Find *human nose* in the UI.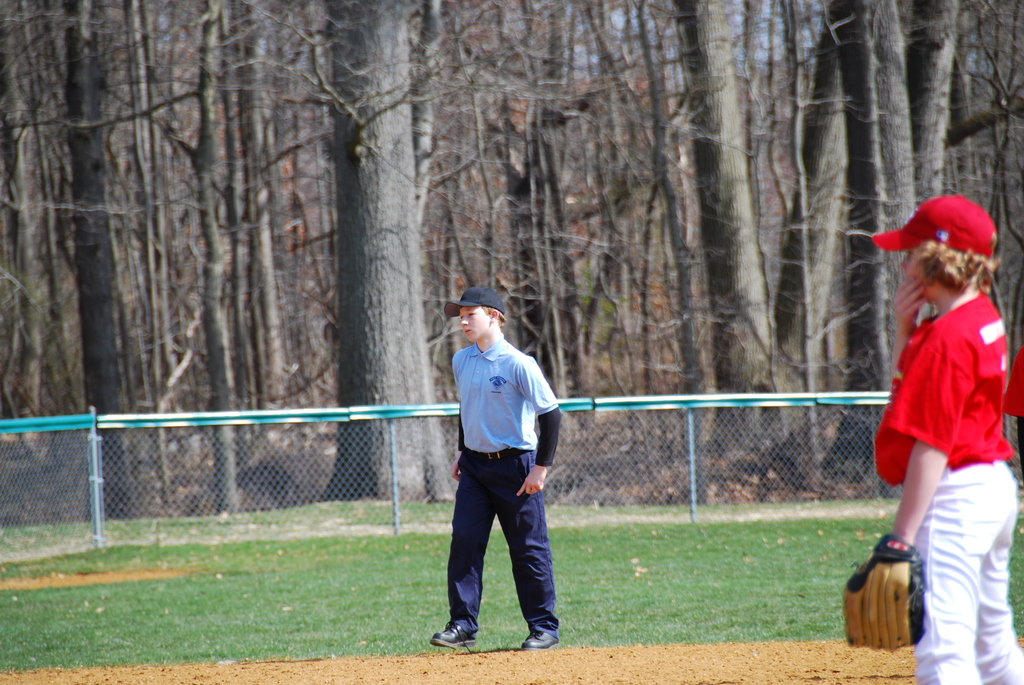
UI element at l=899, t=260, r=909, b=274.
